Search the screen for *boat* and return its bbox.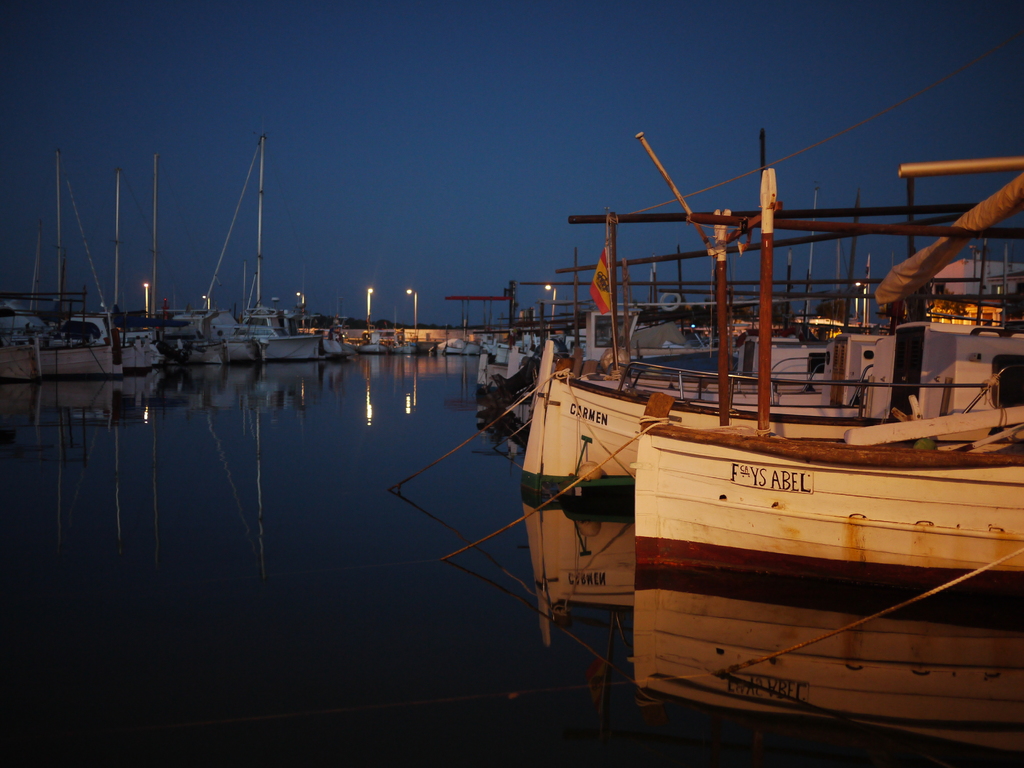
Found: crop(349, 331, 388, 355).
